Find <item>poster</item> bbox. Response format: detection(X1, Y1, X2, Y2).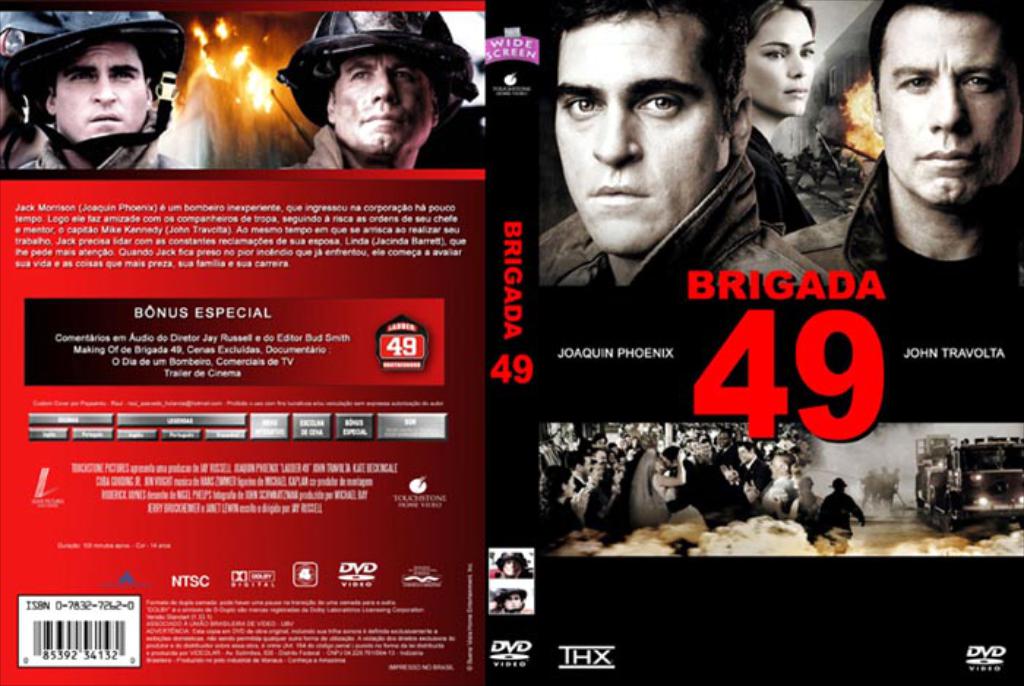
detection(0, 0, 1023, 685).
